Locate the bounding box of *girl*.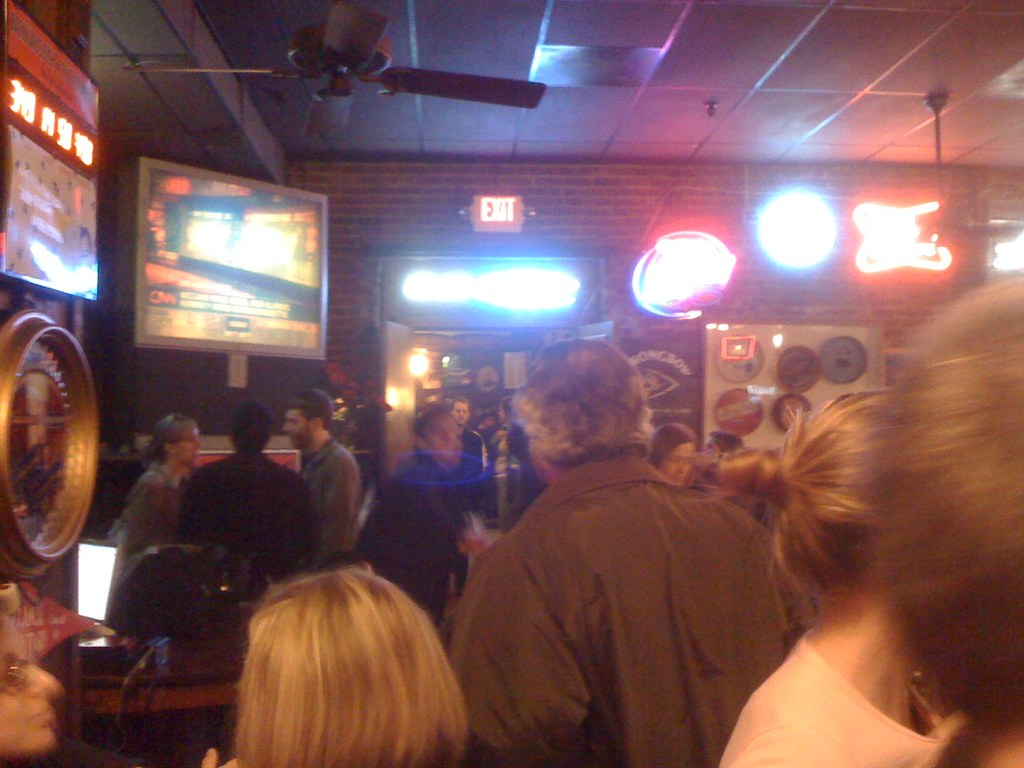
Bounding box: (x1=698, y1=388, x2=951, y2=767).
